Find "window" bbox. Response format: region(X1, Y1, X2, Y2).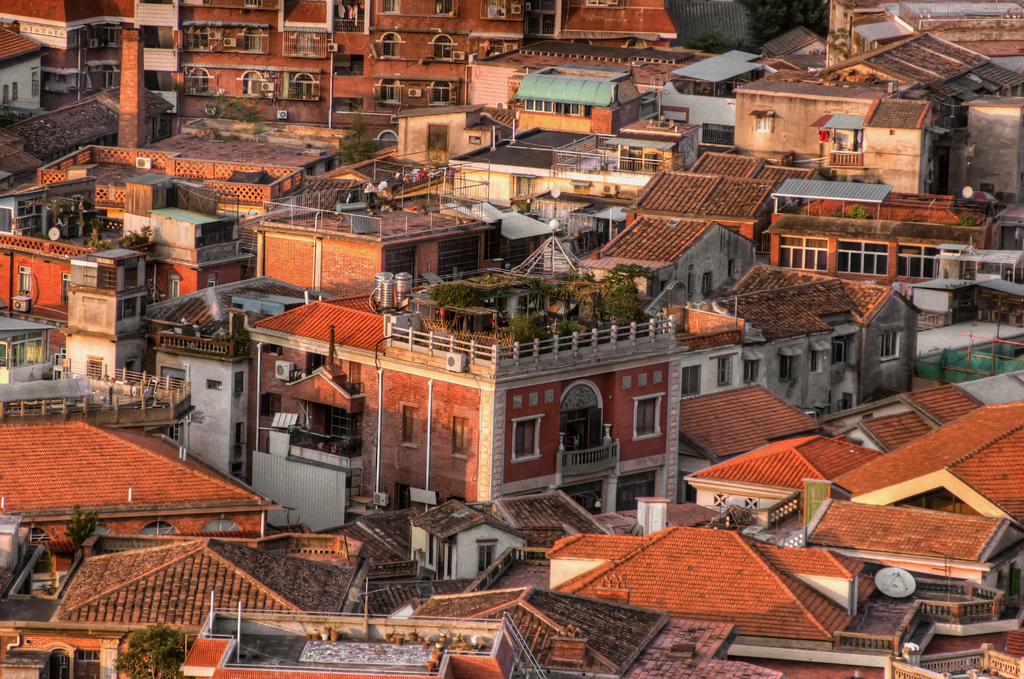
region(477, 537, 499, 576).
